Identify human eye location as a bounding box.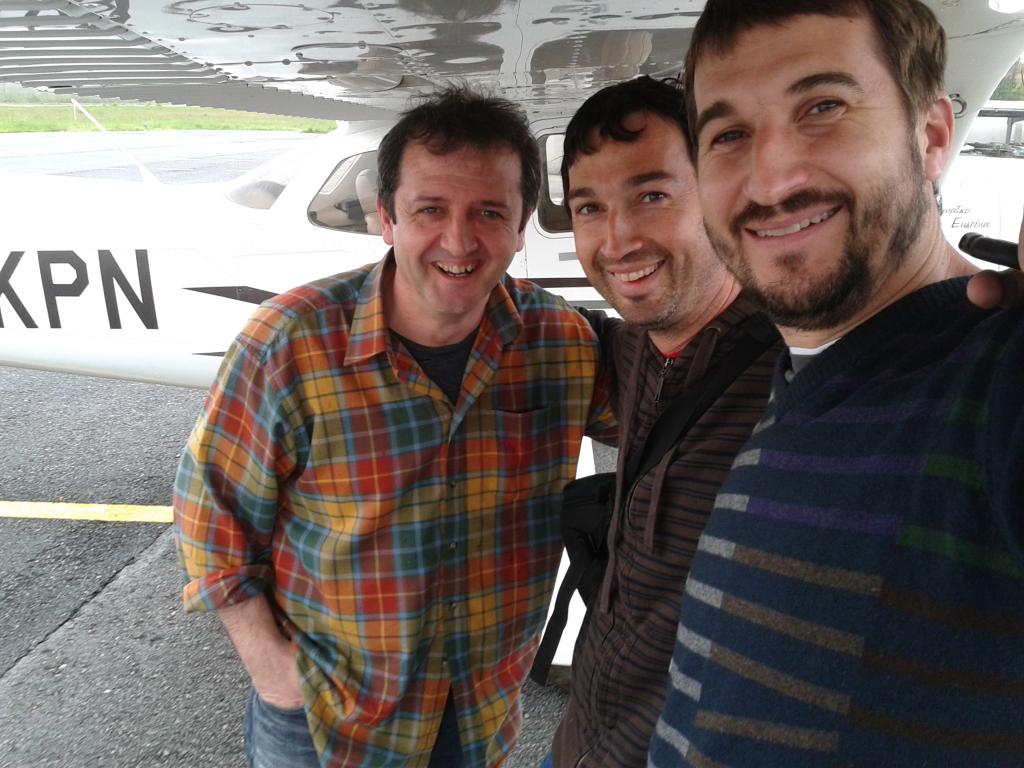
<box>636,189,673,209</box>.
